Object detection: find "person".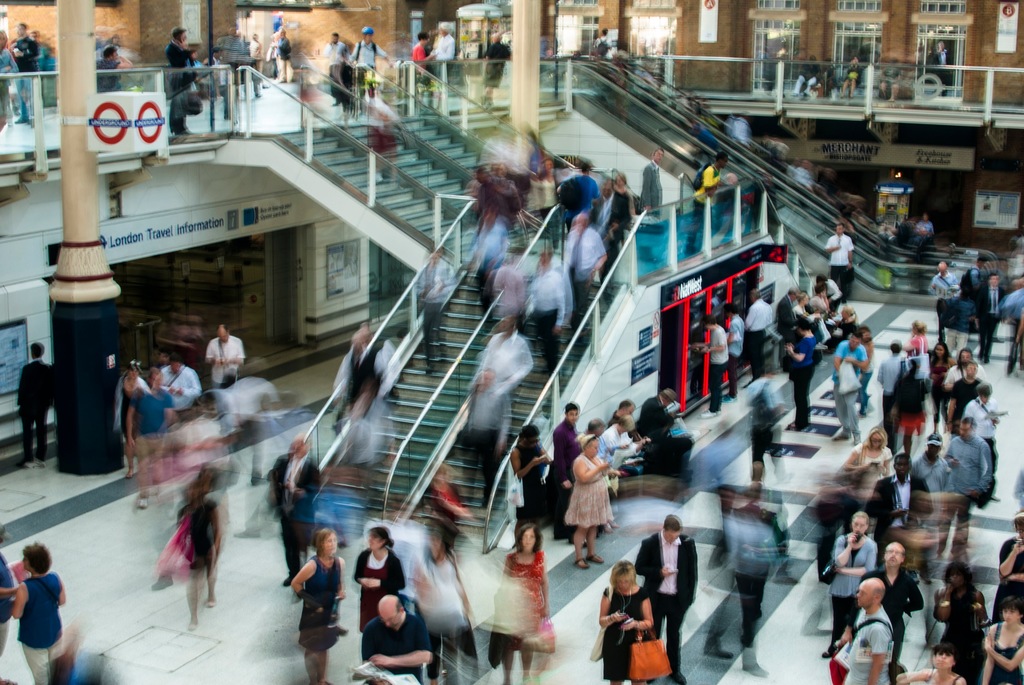
929, 556, 994, 681.
